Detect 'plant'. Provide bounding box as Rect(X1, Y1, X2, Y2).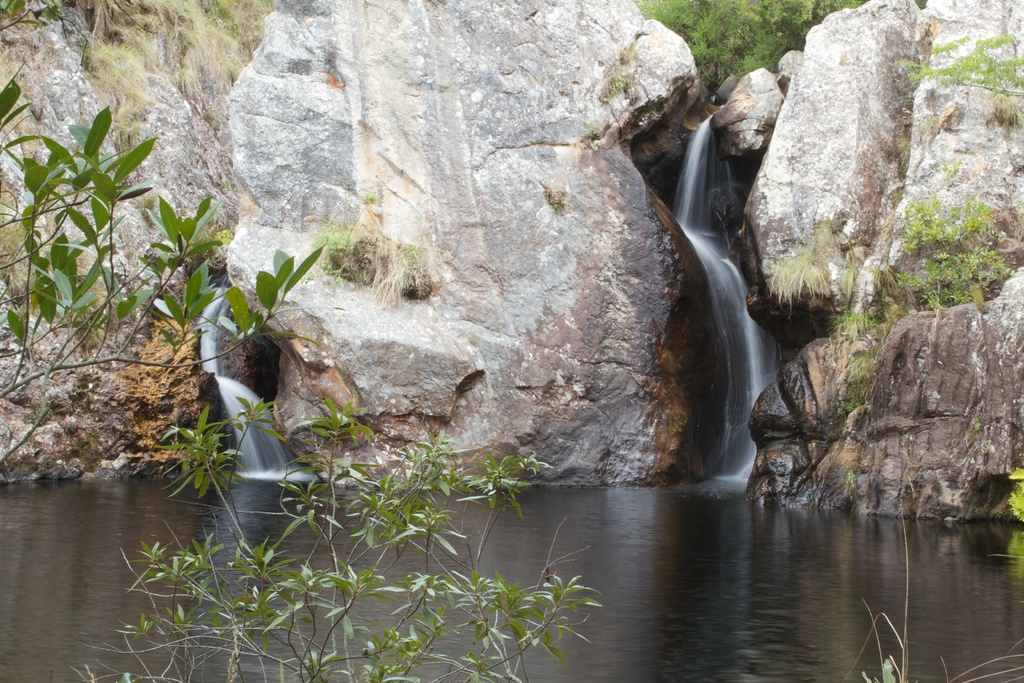
Rect(177, 226, 234, 273).
